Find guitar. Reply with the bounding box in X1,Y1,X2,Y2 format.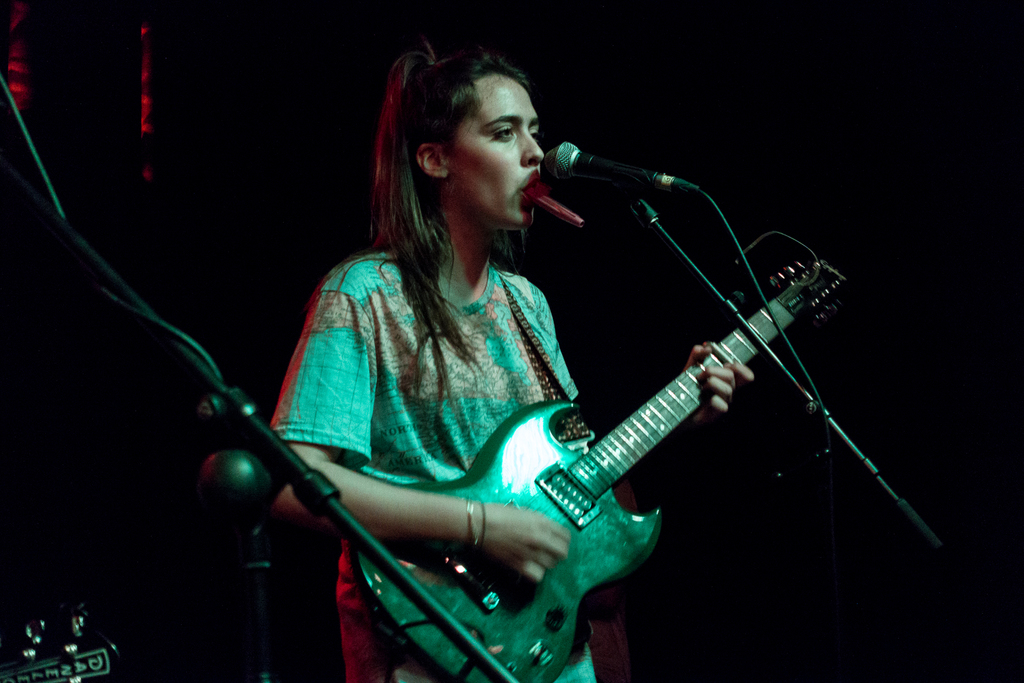
346,256,850,682.
